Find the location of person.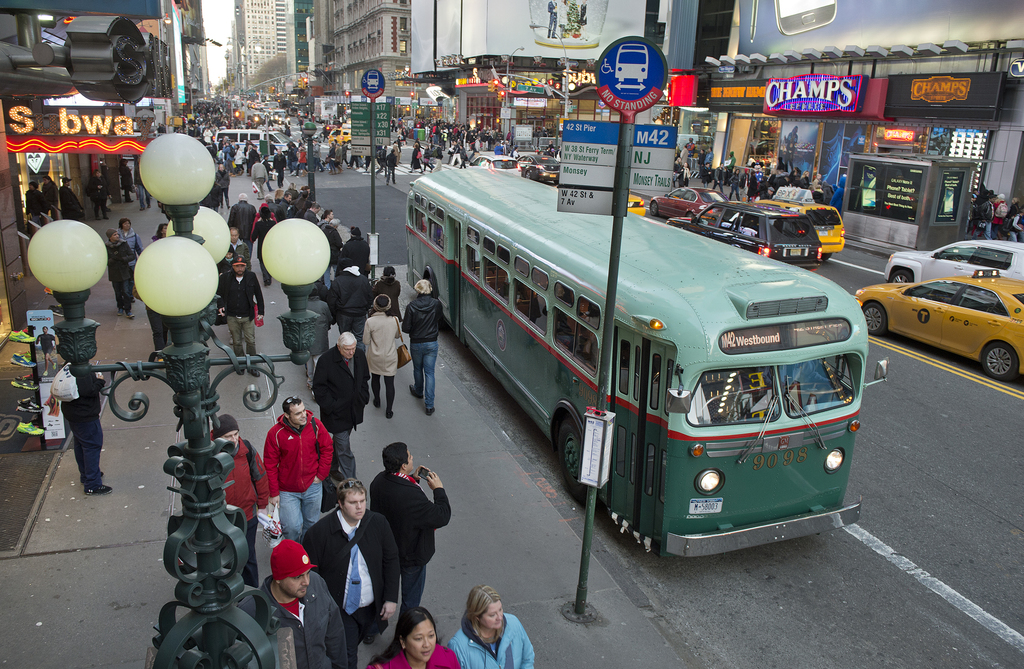
Location: pyautogui.locateOnScreen(216, 165, 230, 205).
